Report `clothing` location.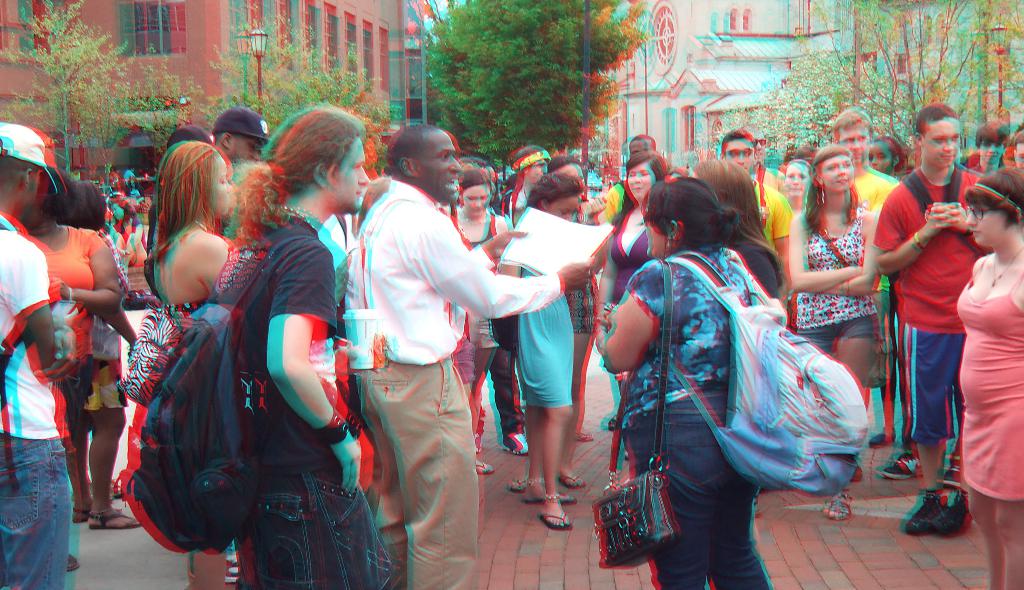
Report: [81,248,143,414].
